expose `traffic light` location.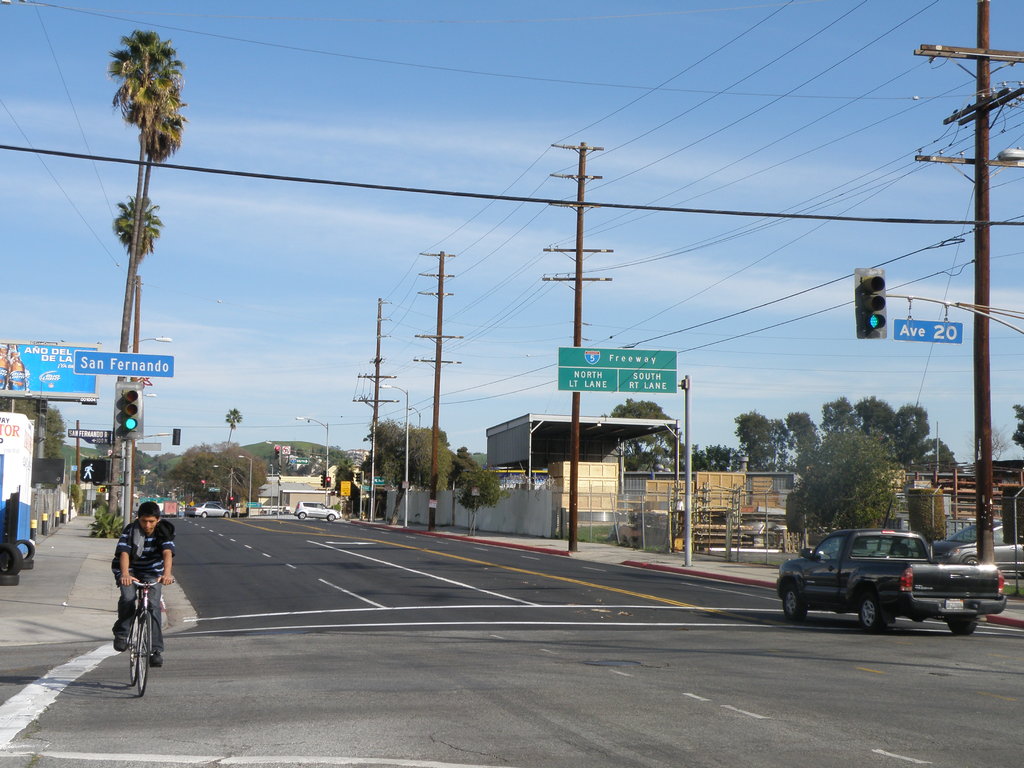
Exposed at locate(115, 381, 144, 440).
